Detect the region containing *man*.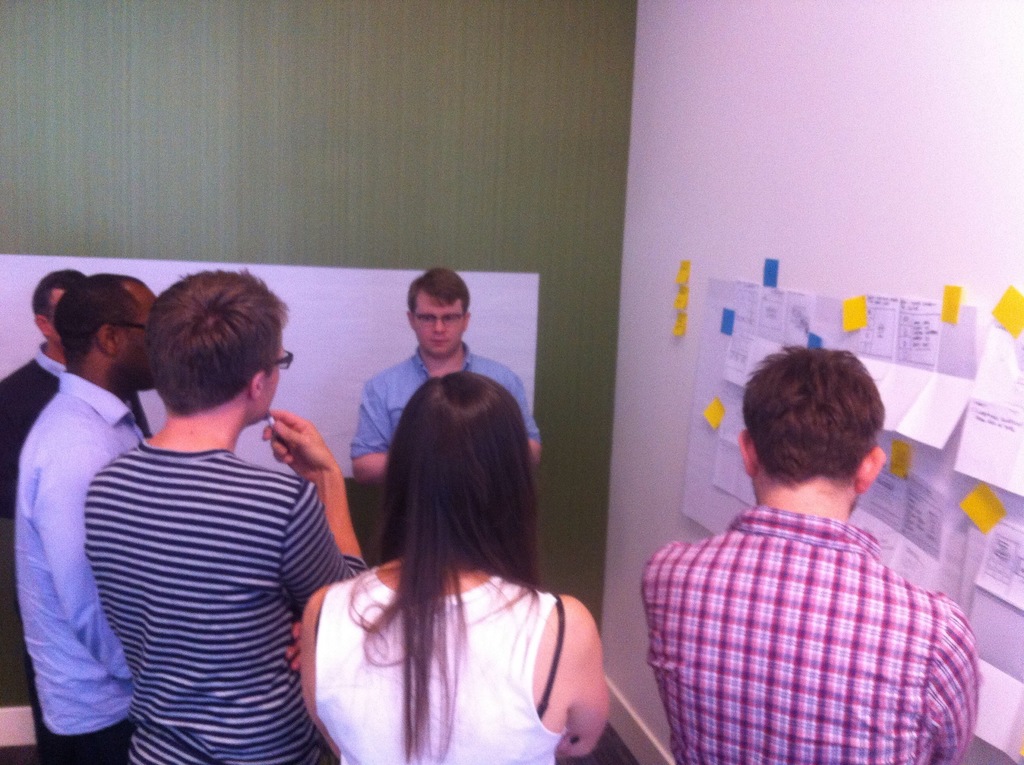
bbox(81, 264, 366, 764).
